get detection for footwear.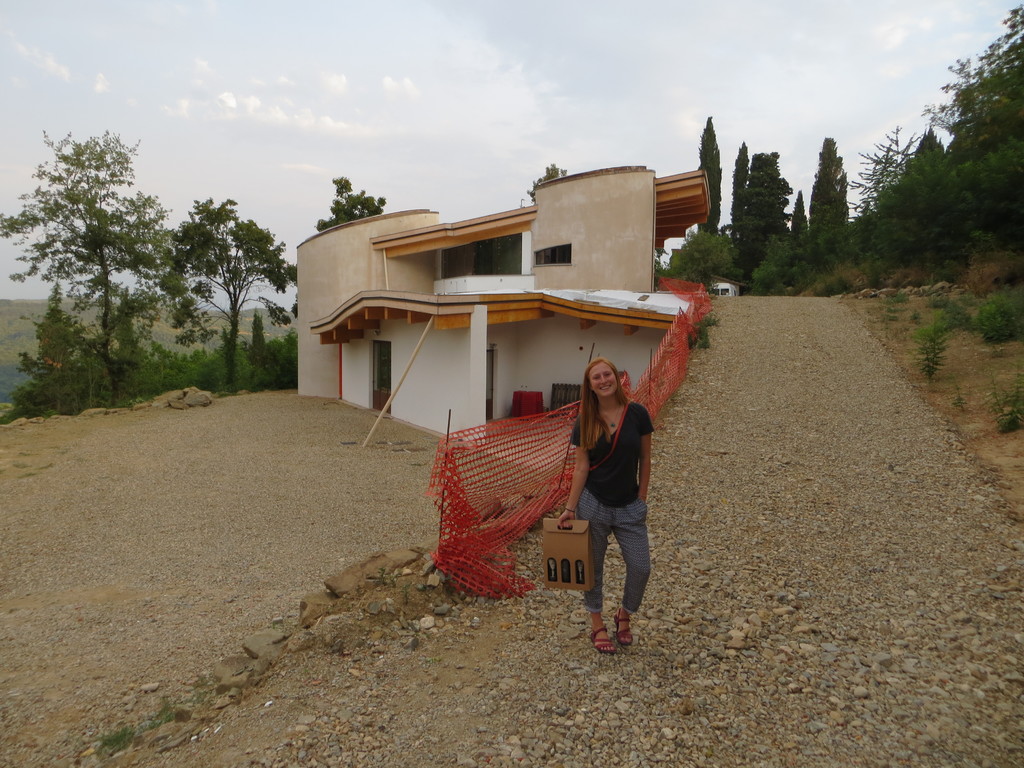
Detection: x1=617 y1=611 x2=628 y2=644.
